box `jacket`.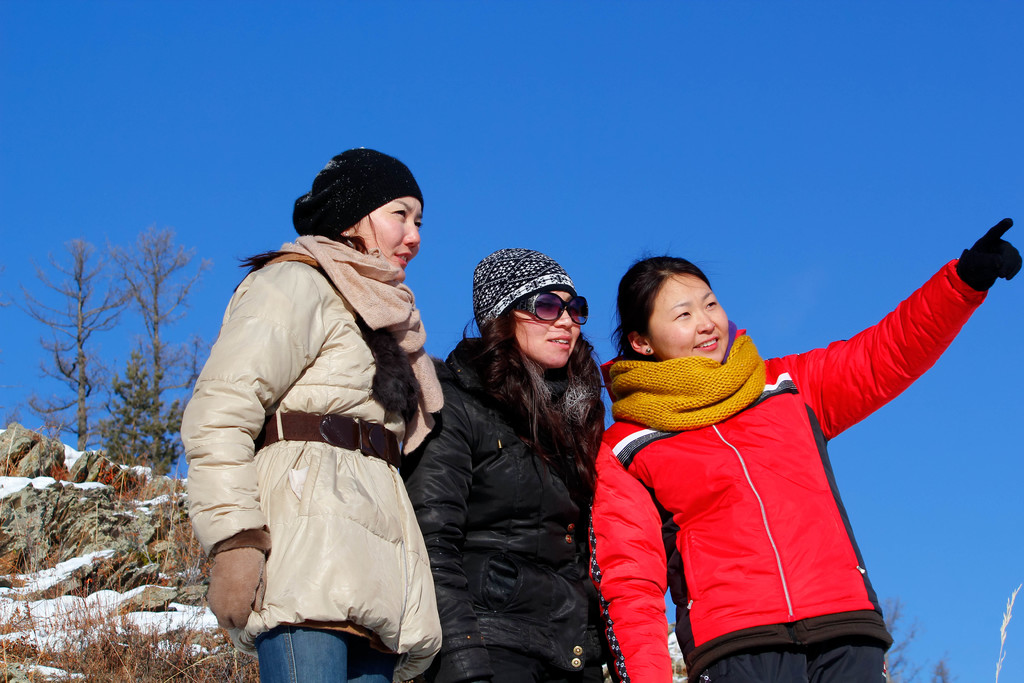
bbox(399, 331, 623, 682).
